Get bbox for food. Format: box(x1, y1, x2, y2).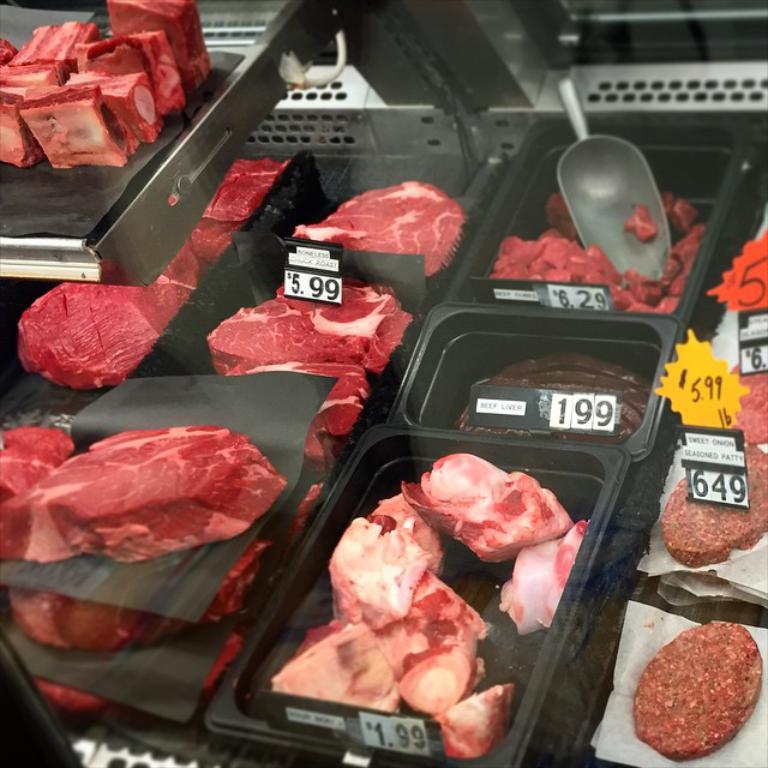
box(727, 365, 767, 446).
